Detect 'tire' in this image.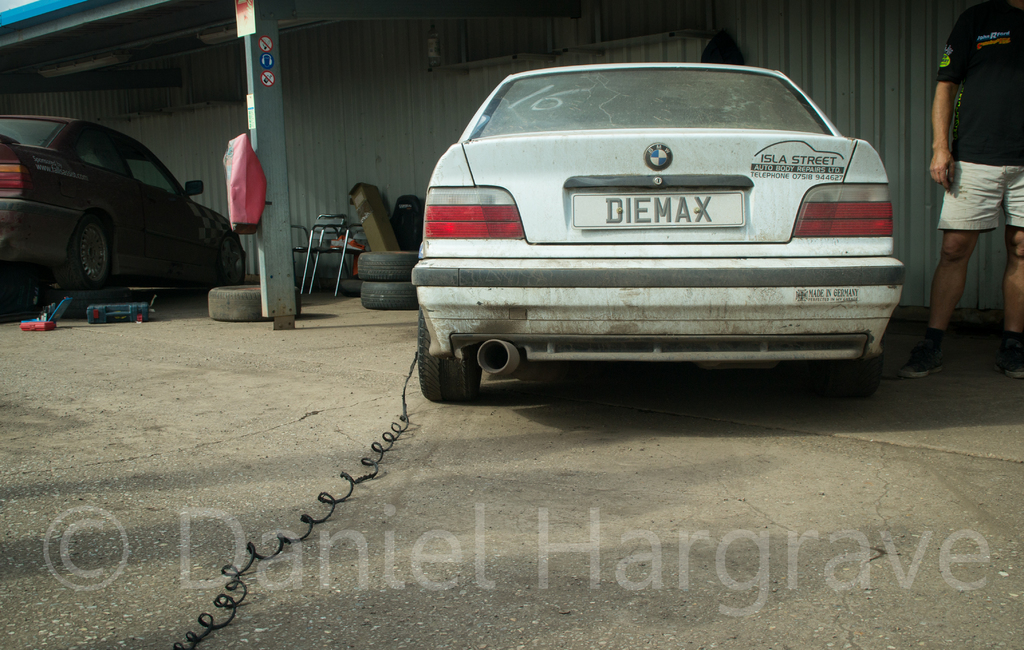
Detection: select_region(422, 310, 483, 403).
